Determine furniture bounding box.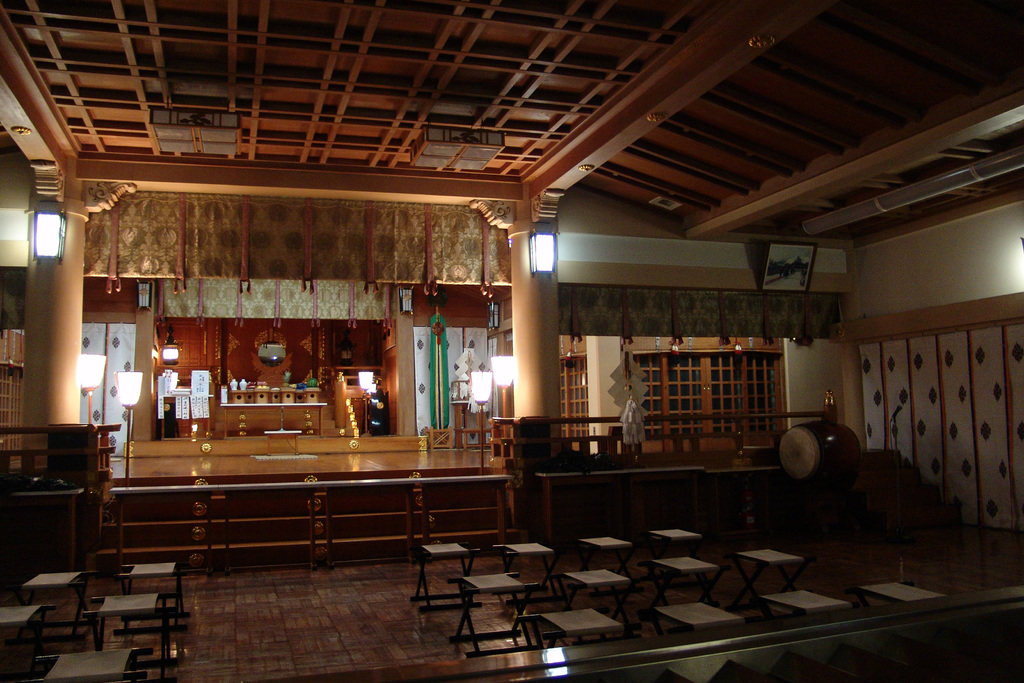
Determined: Rect(218, 402, 327, 439).
